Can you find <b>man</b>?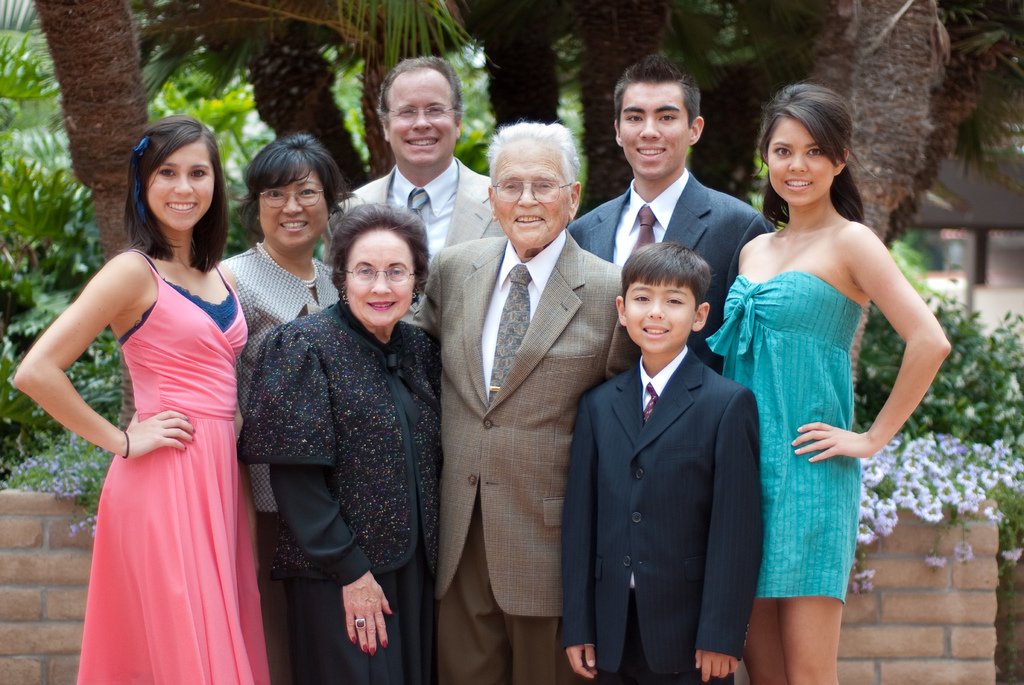
Yes, bounding box: x1=571, y1=184, x2=767, y2=684.
